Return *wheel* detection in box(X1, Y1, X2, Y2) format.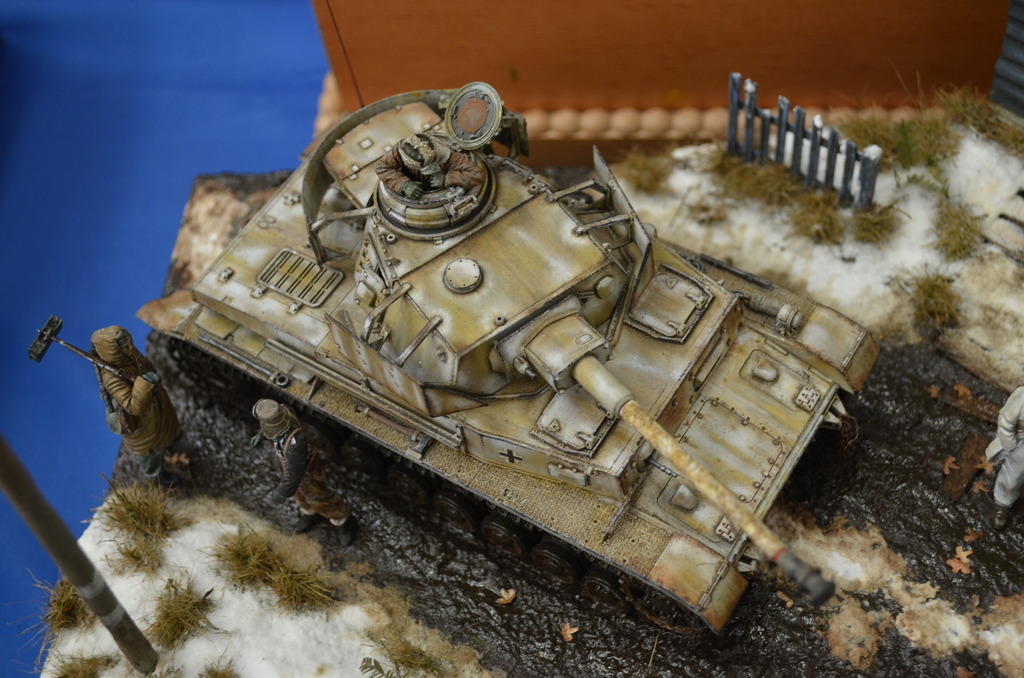
box(476, 530, 521, 563).
